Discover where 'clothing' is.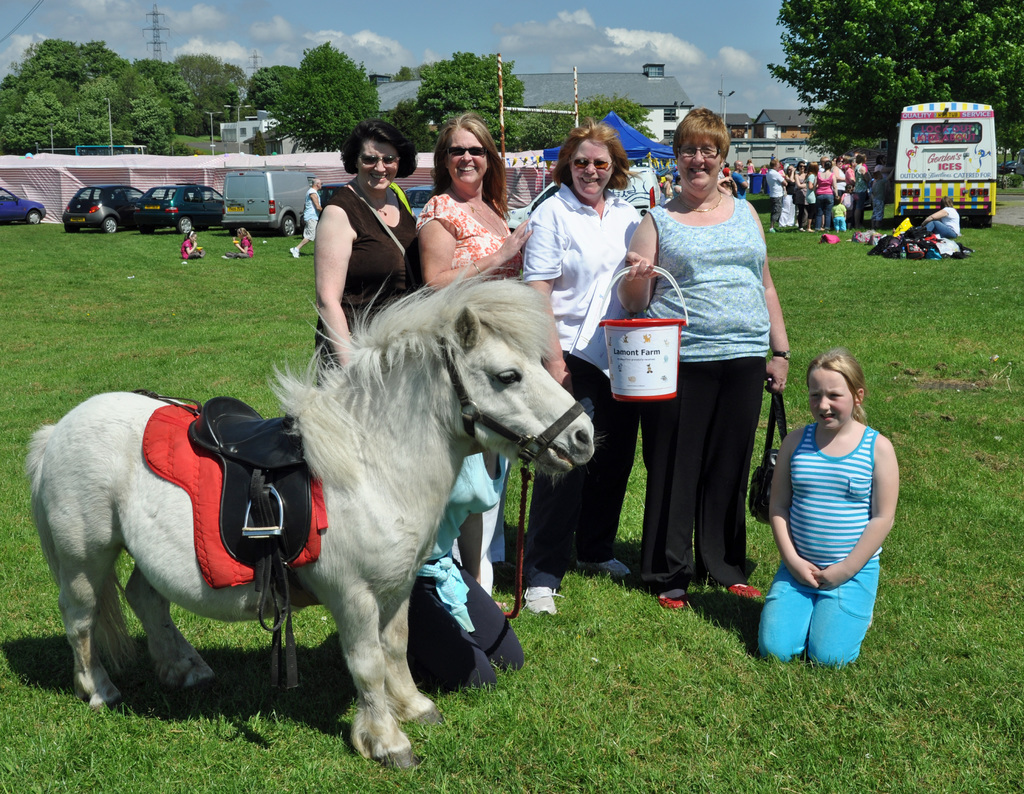
Discovered at <bbox>181, 238, 203, 260</bbox>.
